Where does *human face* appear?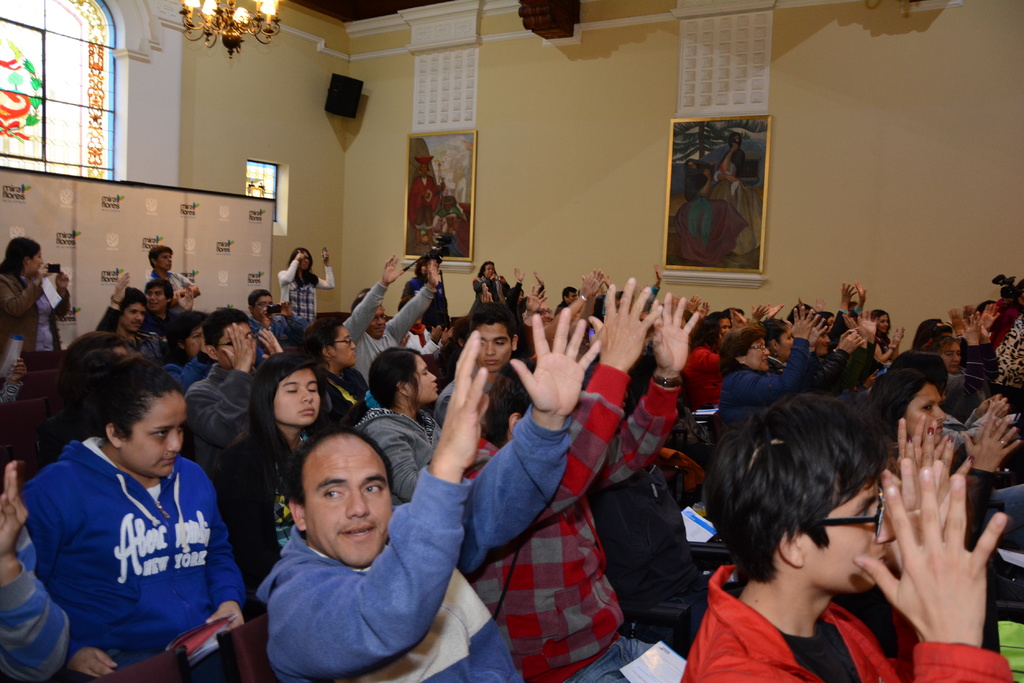
Appears at pyautogui.locateOnScreen(148, 285, 166, 311).
